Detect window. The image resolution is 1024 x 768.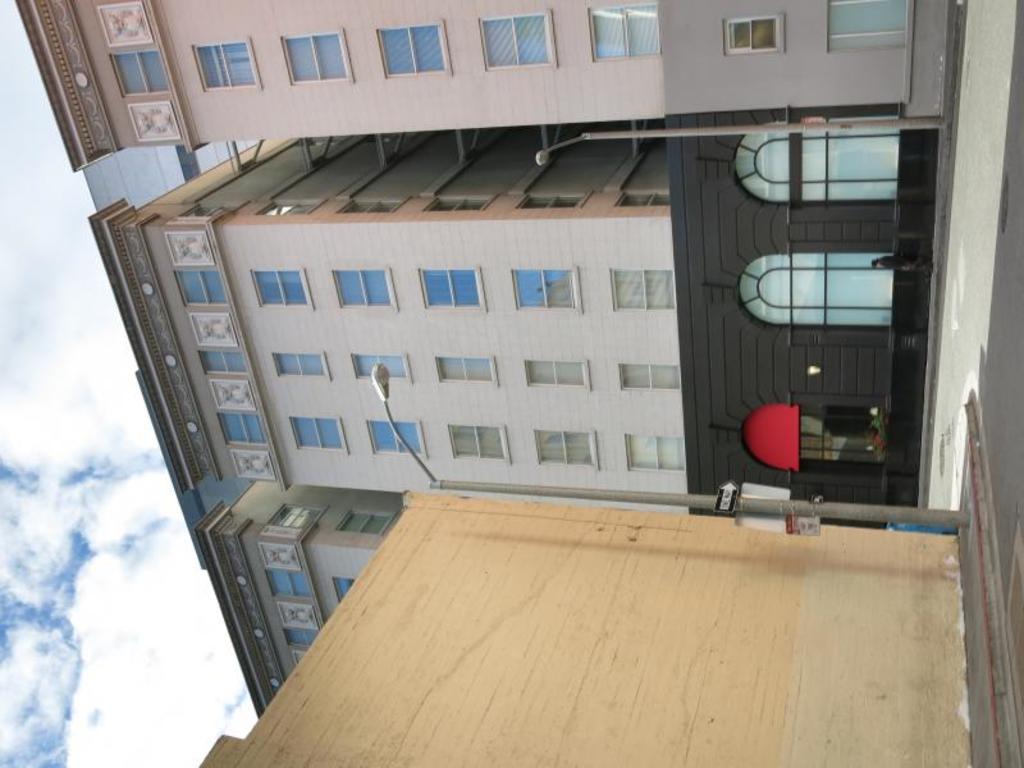
{"left": 248, "top": 271, "right": 315, "bottom": 307}.
